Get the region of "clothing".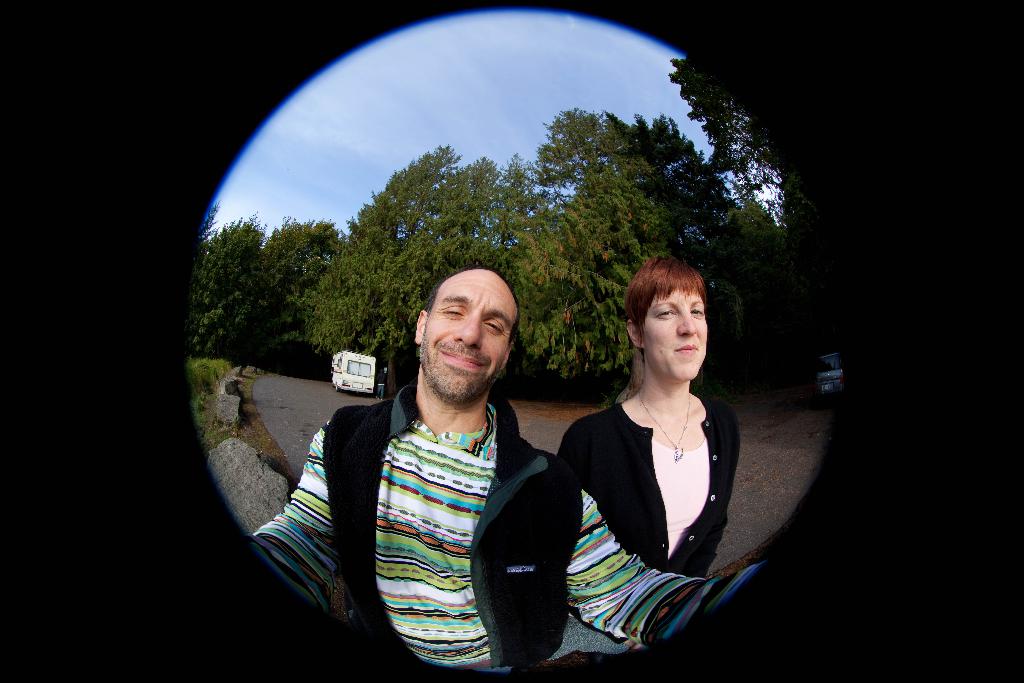
bbox=[551, 391, 739, 574].
